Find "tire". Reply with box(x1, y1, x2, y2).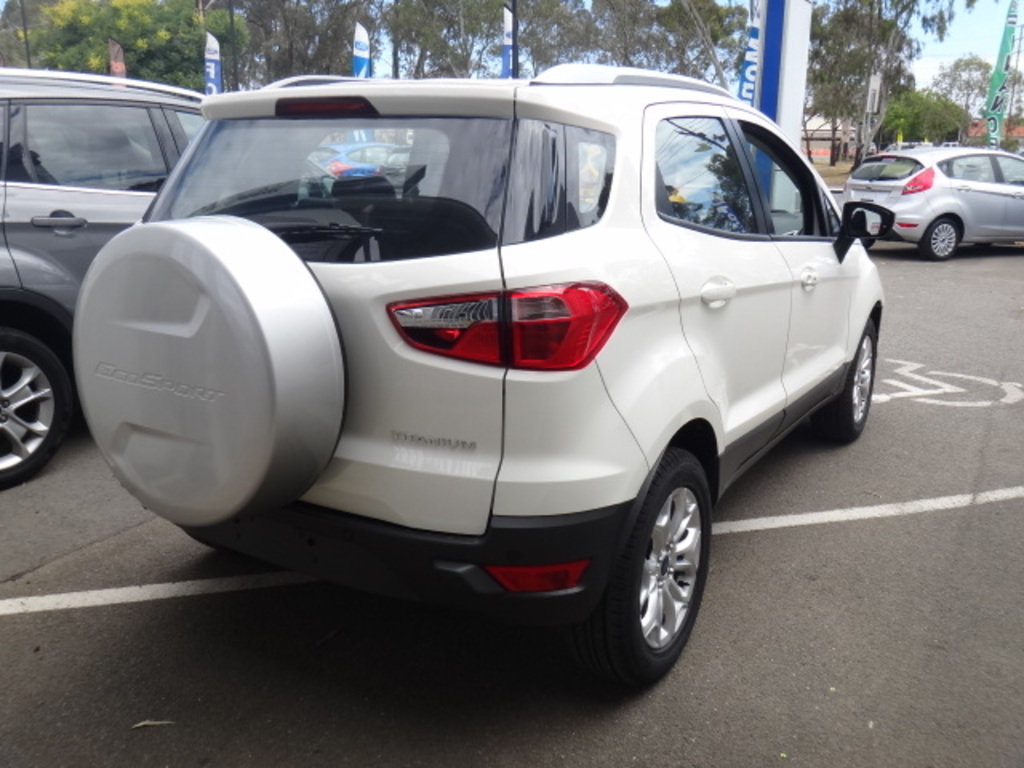
box(574, 451, 720, 702).
